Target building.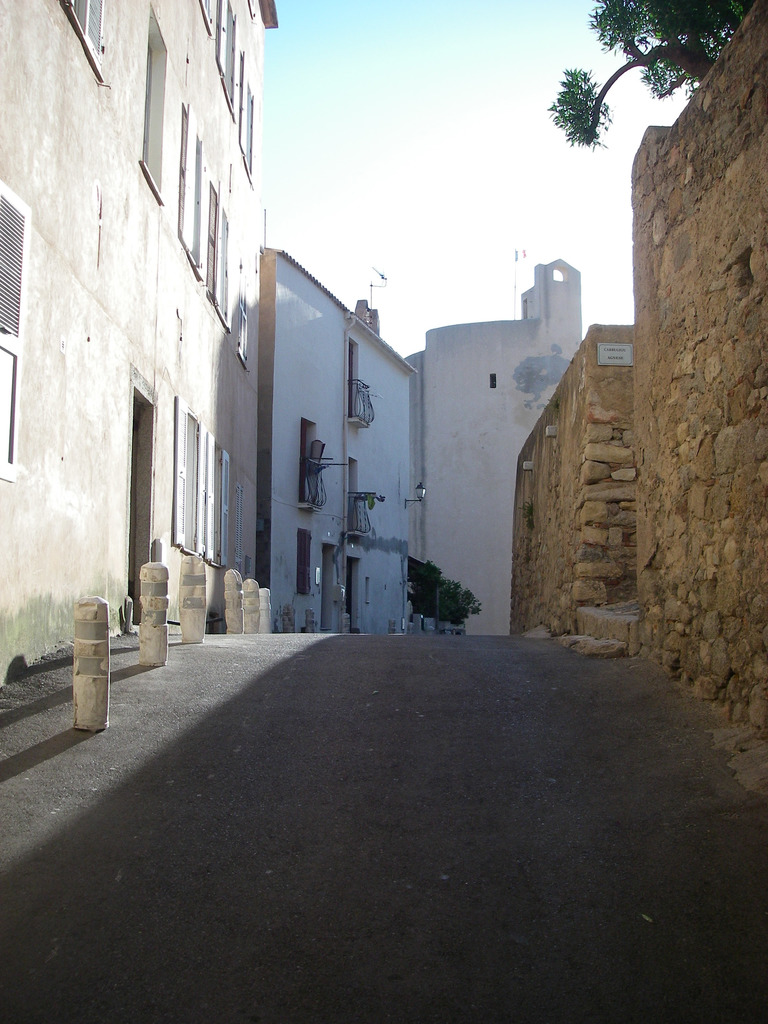
Target region: rect(421, 248, 589, 624).
